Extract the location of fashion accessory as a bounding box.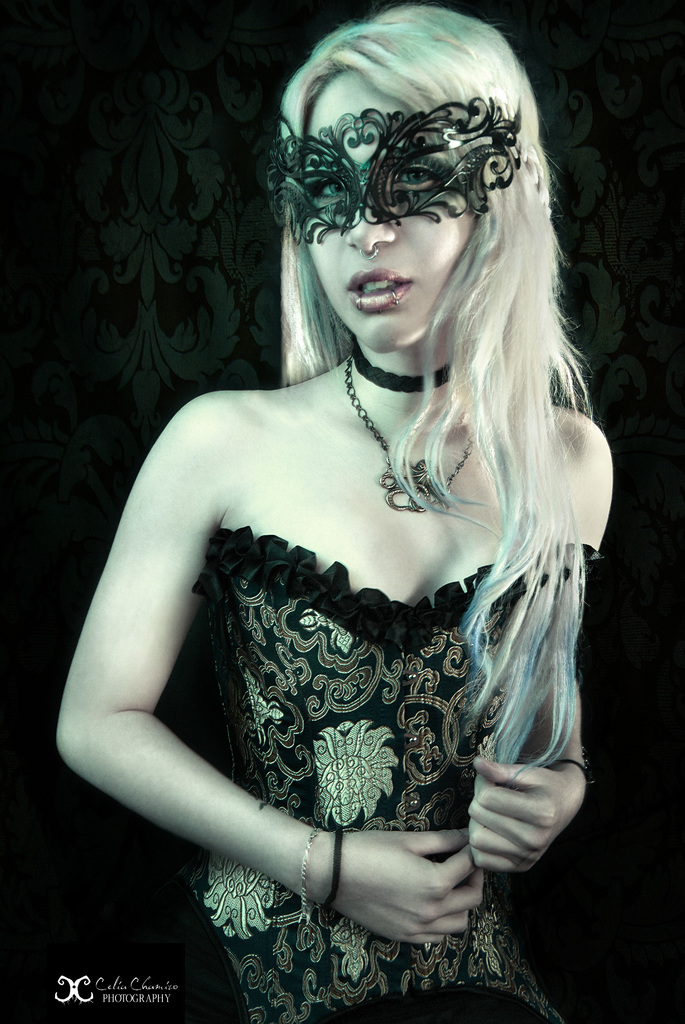
x1=322, y1=822, x2=345, y2=911.
